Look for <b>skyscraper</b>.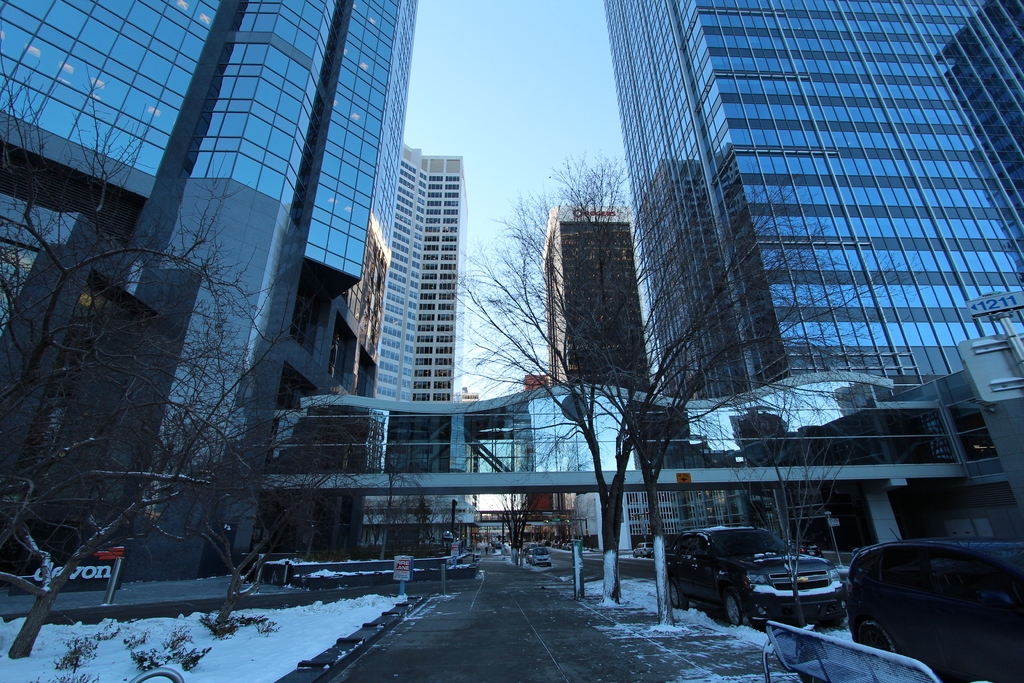
Found: <region>602, 0, 1023, 398</region>.
